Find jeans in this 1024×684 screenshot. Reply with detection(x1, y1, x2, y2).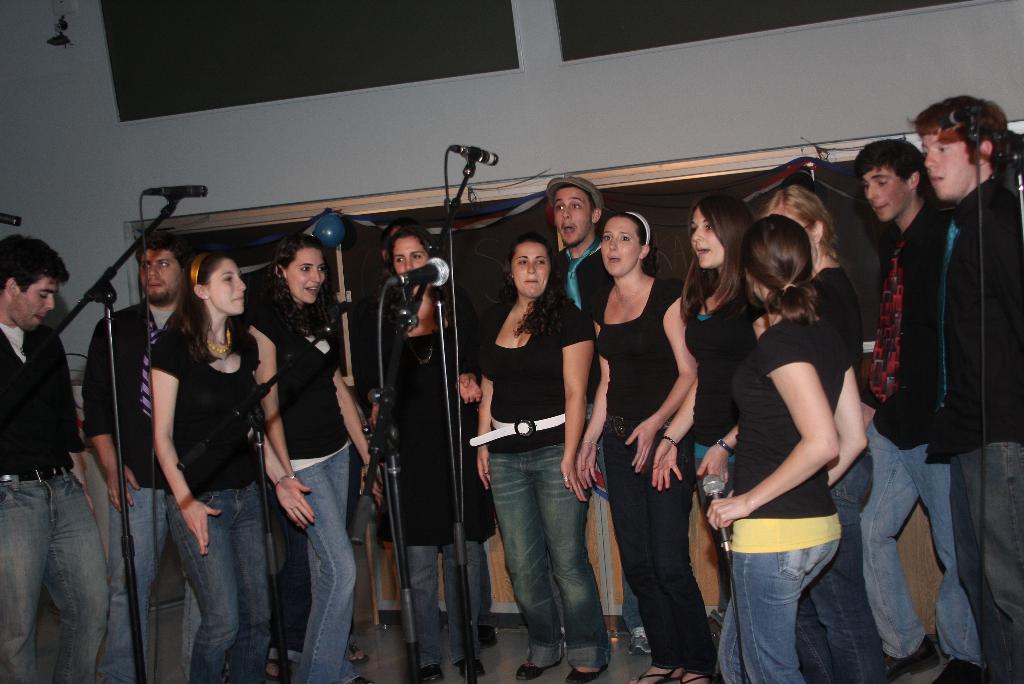
detection(102, 491, 170, 683).
